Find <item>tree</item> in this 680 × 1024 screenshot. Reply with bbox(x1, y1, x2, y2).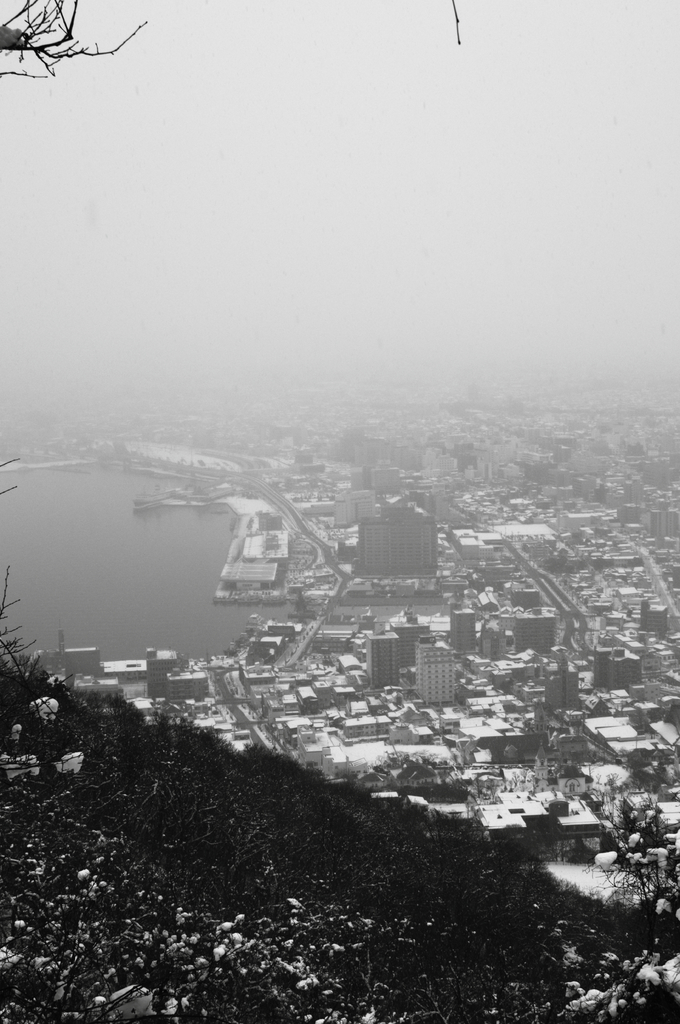
bbox(0, 0, 154, 77).
